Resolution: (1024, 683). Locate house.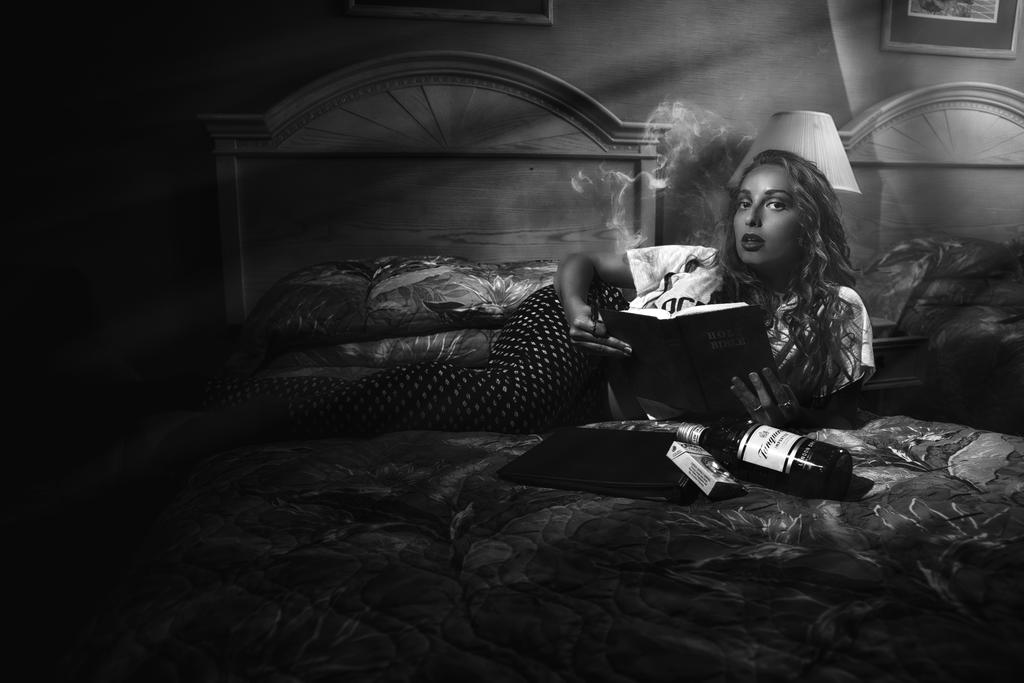
0 0 1023 682.
